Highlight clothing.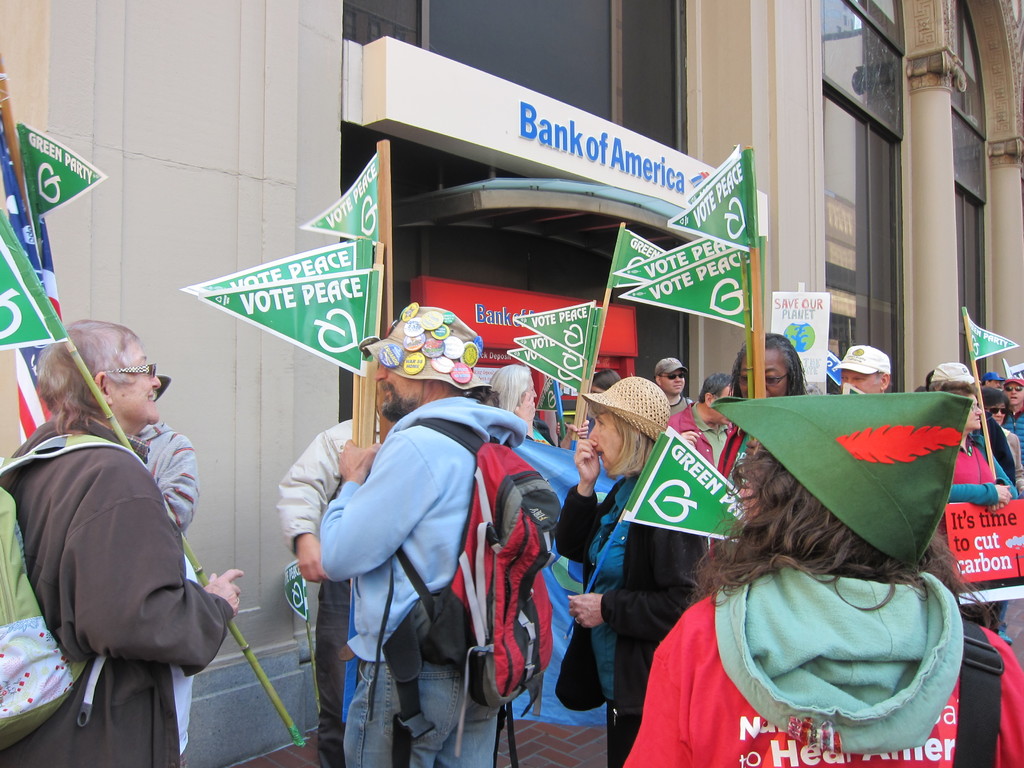
Highlighted region: 0,413,239,767.
